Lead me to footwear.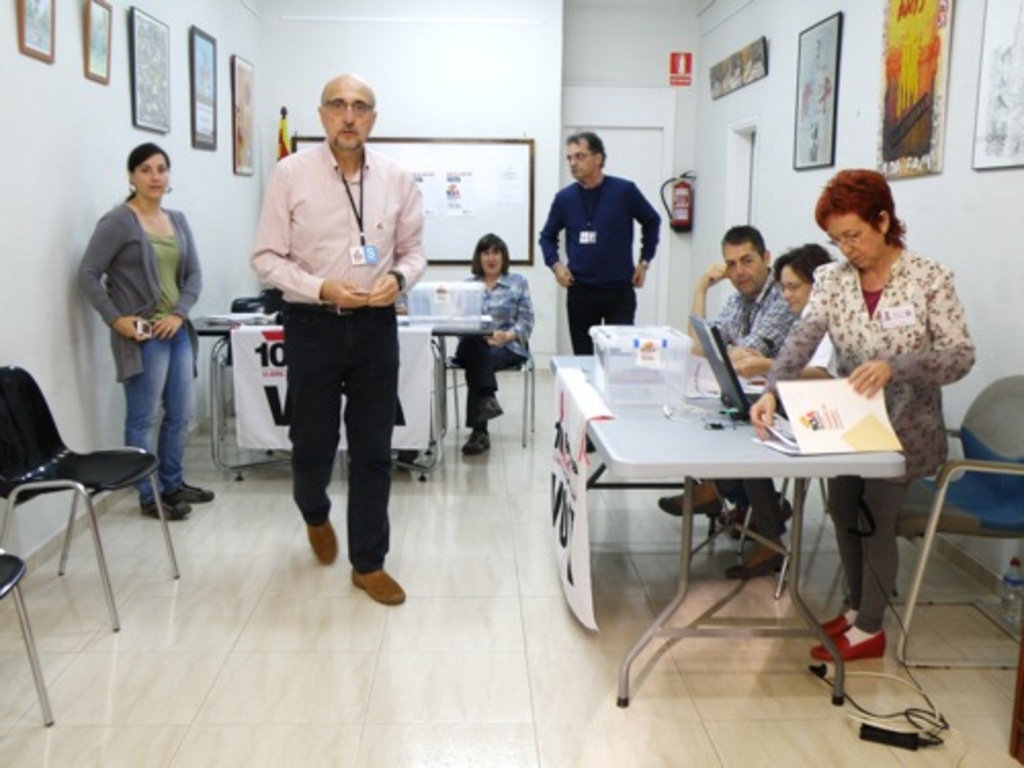
Lead to <region>352, 567, 410, 606</region>.
